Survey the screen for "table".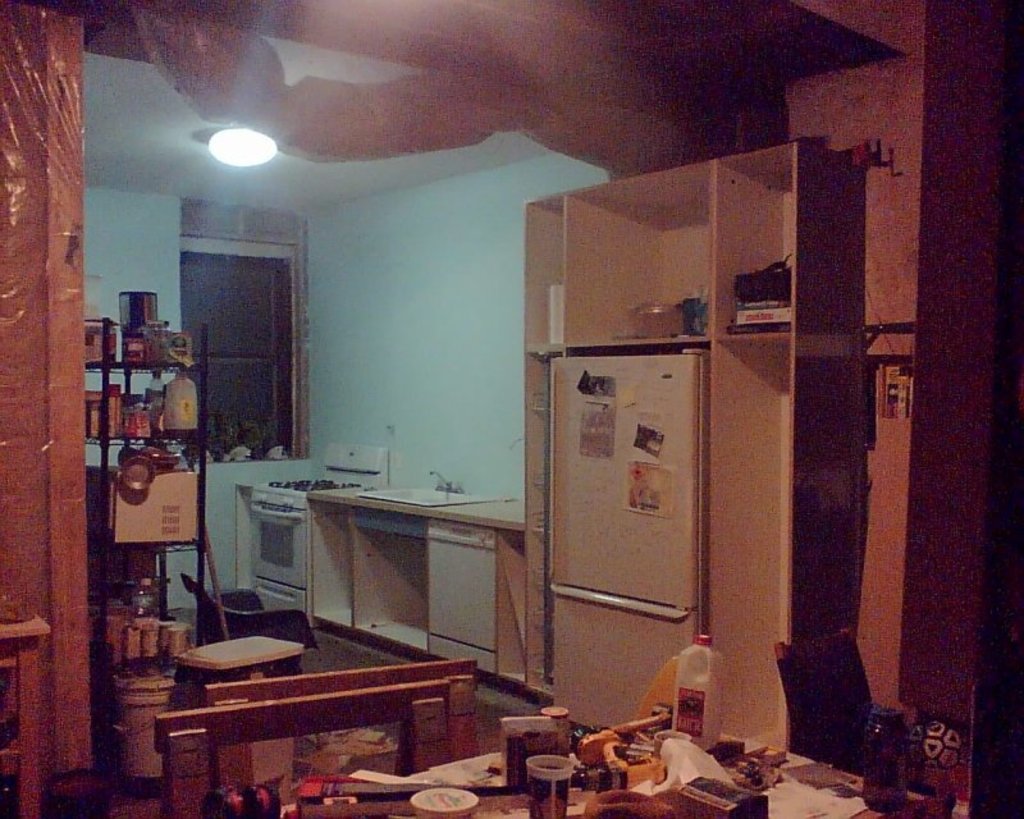
Survey found: 224:708:979:818.
